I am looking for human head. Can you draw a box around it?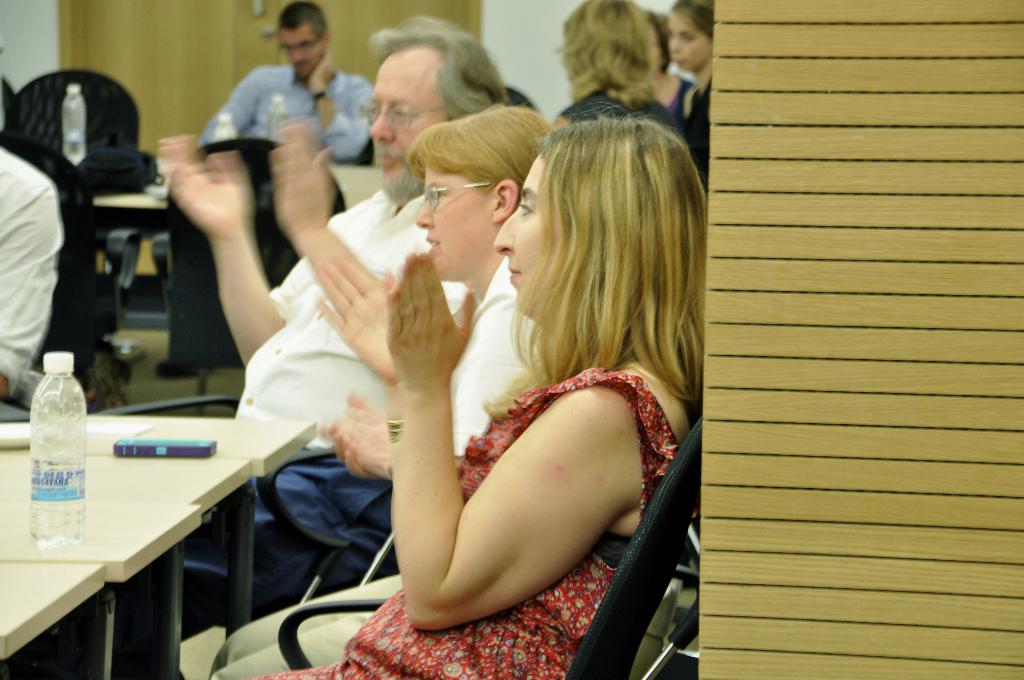
Sure, the bounding box is bbox(651, 8, 668, 74).
